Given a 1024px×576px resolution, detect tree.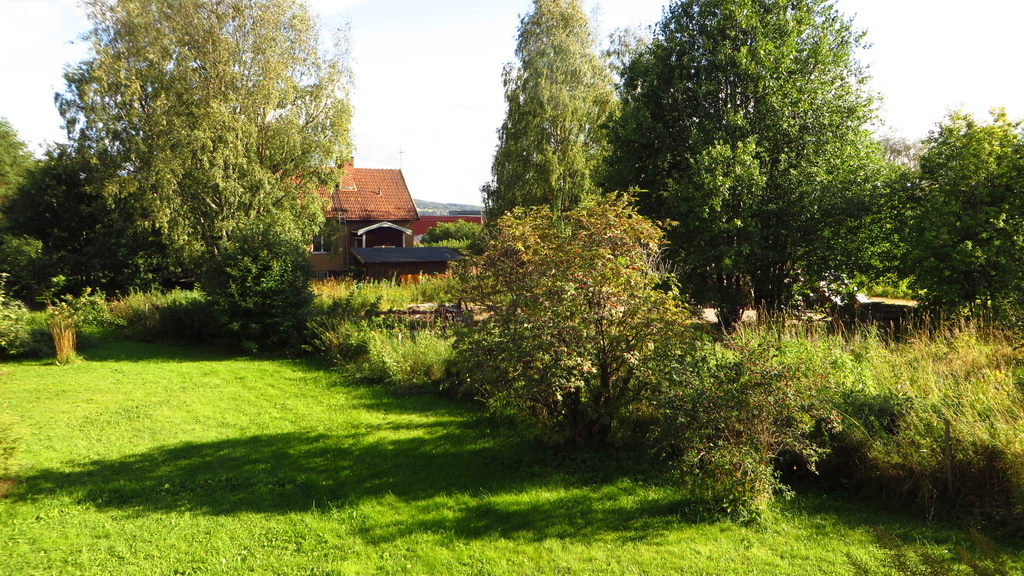
[left=488, top=0, right=614, bottom=232].
